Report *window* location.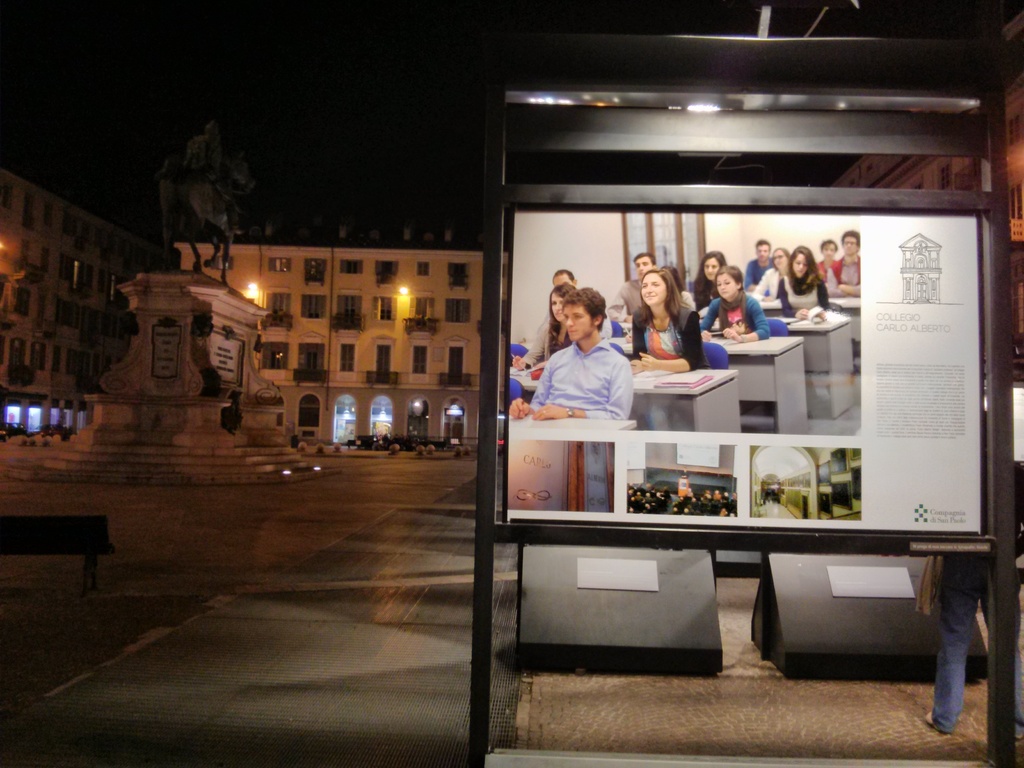
Report: bbox(267, 259, 292, 269).
